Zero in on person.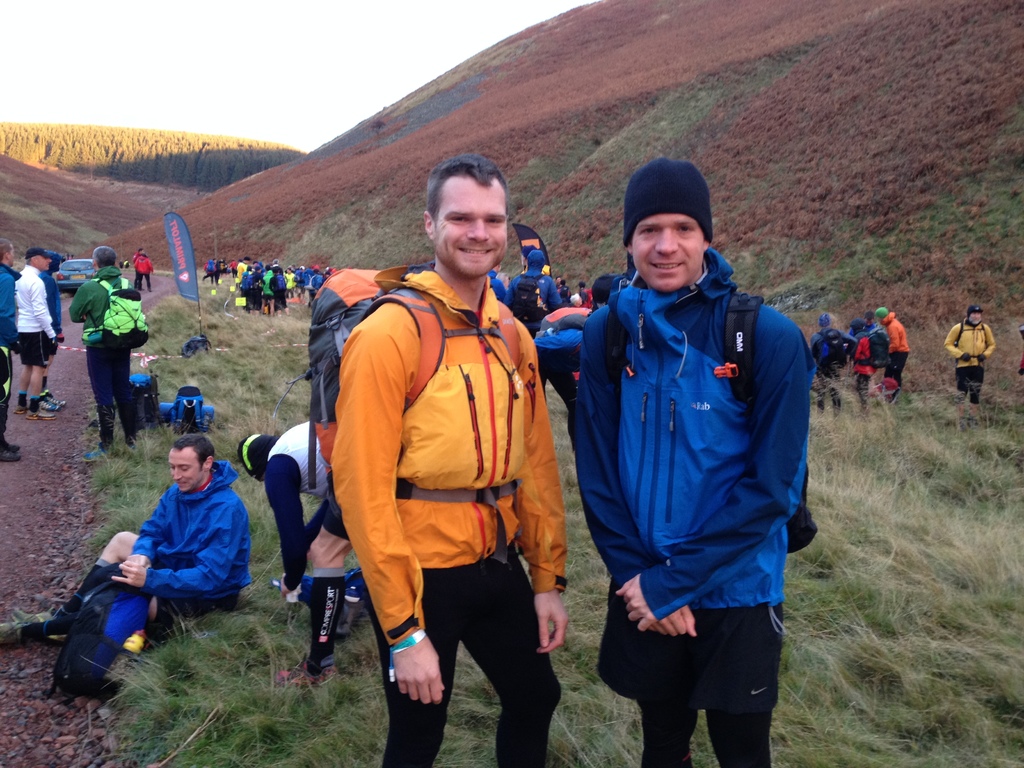
Zeroed in: crop(45, 248, 70, 410).
